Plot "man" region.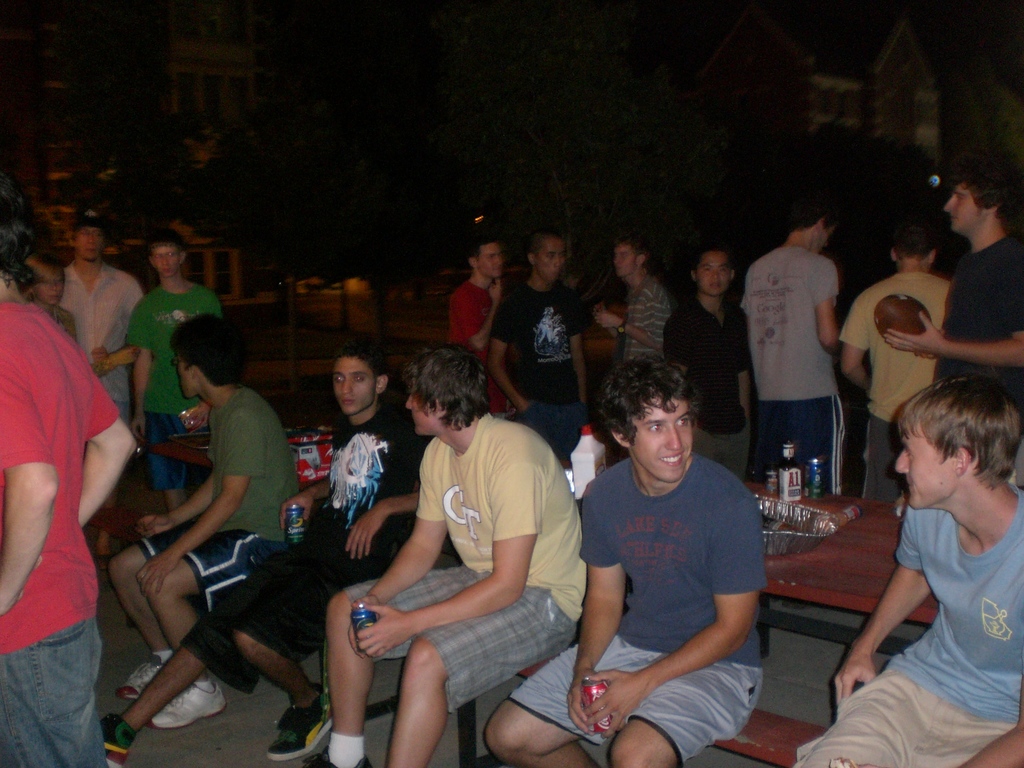
Plotted at <region>743, 200, 839, 492</region>.
